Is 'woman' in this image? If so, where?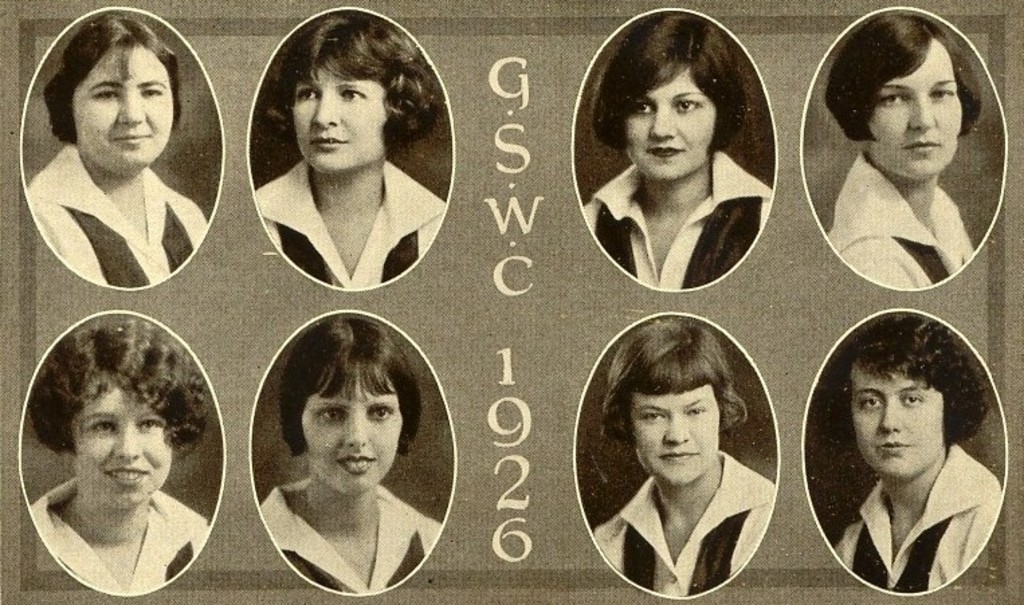
Yes, at left=19, top=9, right=209, bottom=292.
